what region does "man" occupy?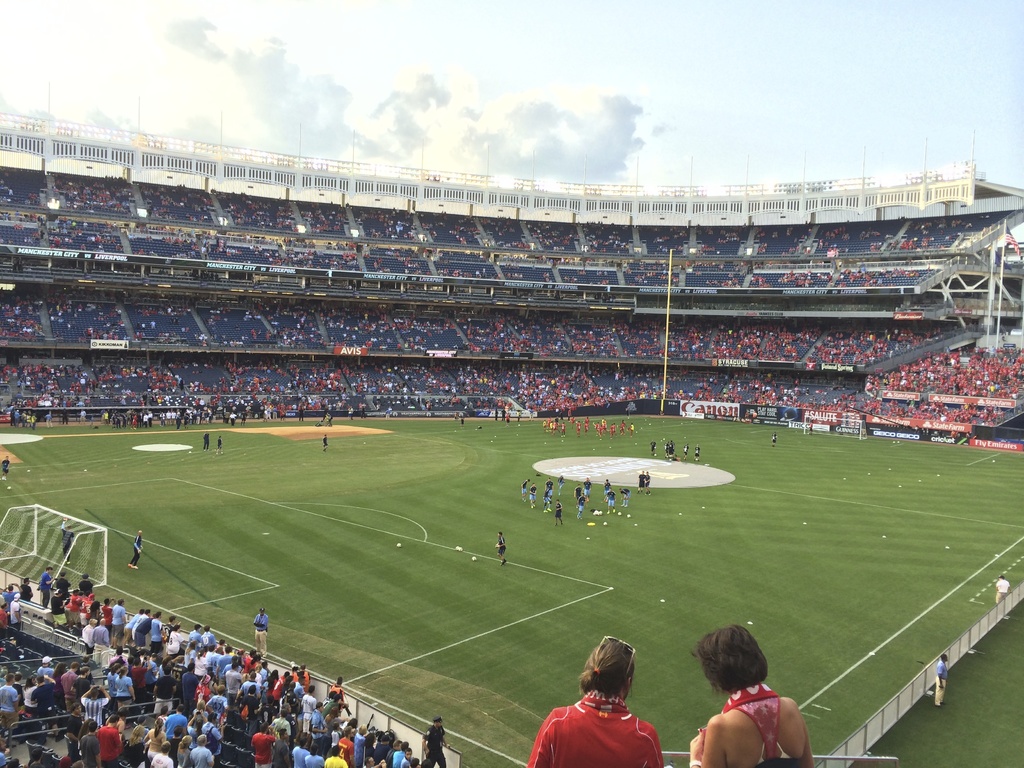
[292, 735, 308, 767].
